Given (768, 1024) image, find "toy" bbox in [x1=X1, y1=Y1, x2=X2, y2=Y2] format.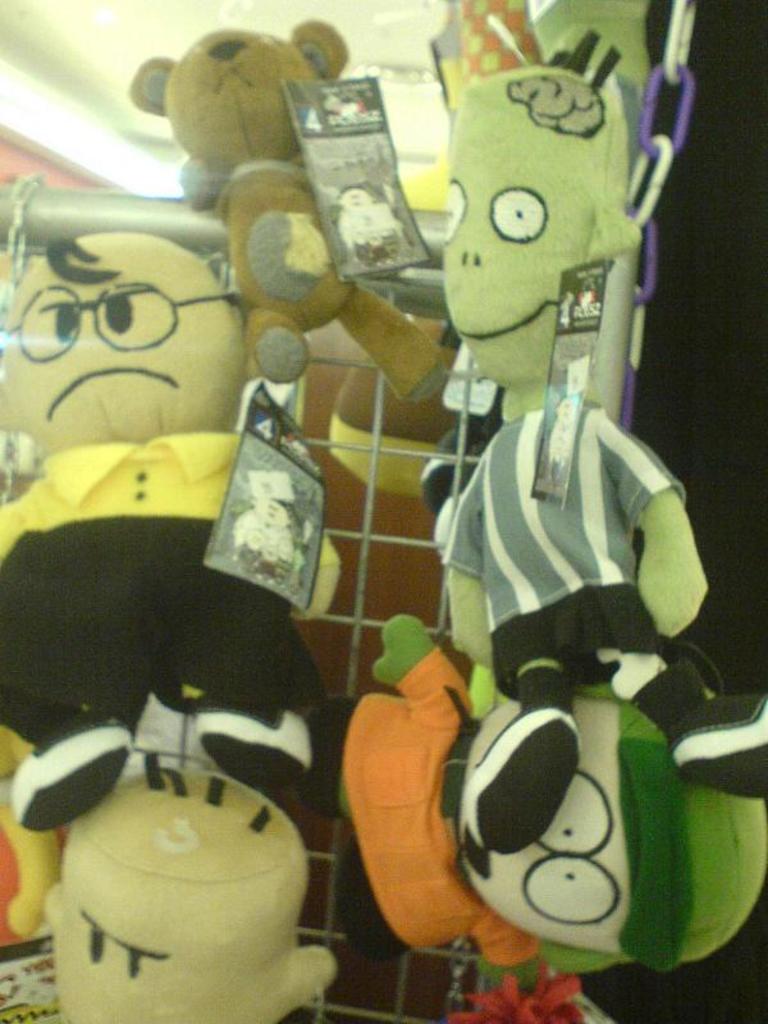
[x1=131, y1=15, x2=462, y2=417].
